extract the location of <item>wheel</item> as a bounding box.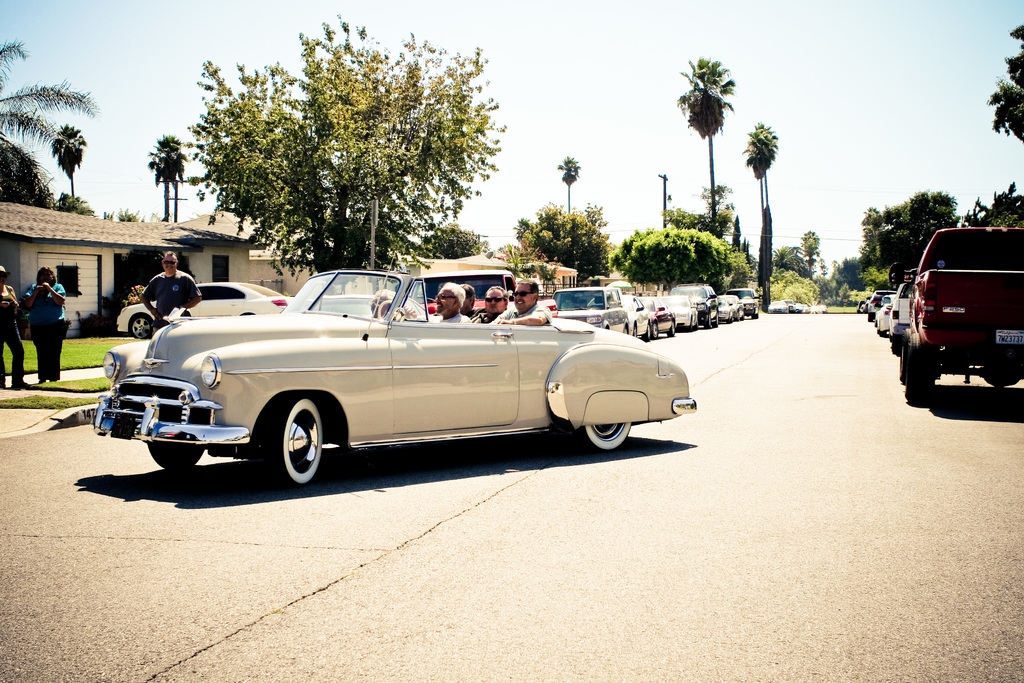
(x1=141, y1=441, x2=210, y2=470).
